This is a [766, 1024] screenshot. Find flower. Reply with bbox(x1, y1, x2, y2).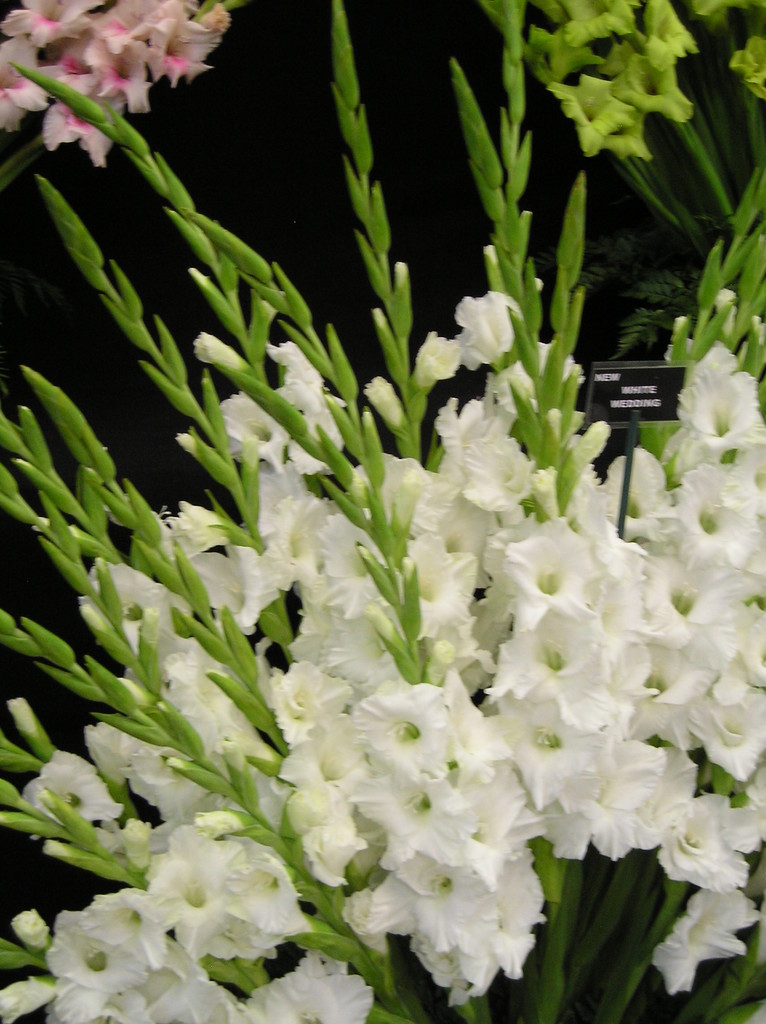
bbox(148, 8, 218, 93).
